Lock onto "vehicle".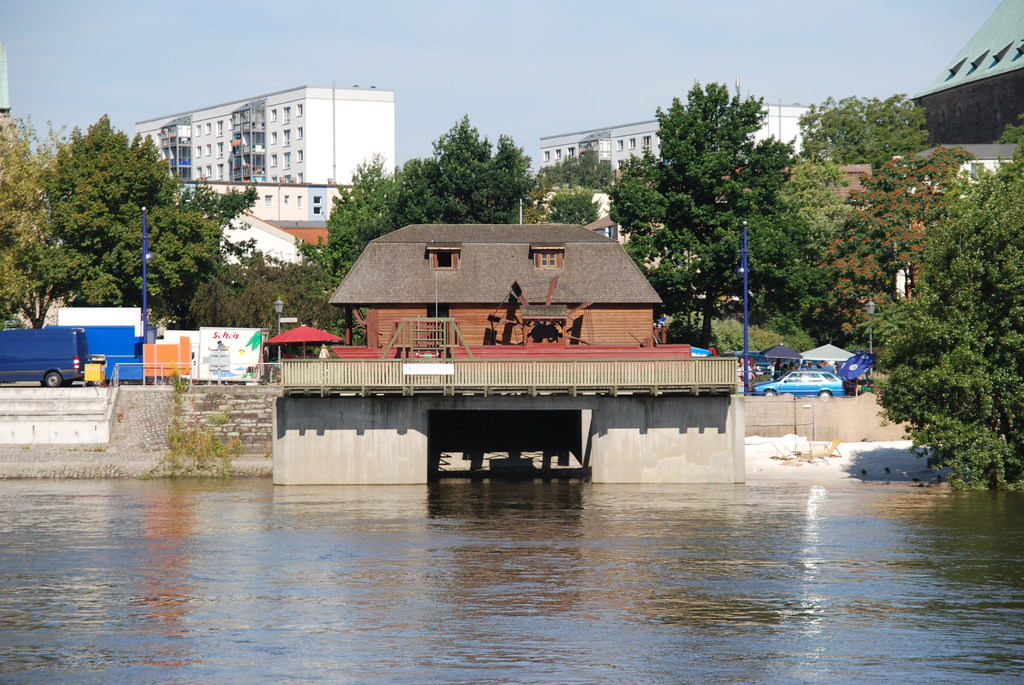
Locked: <bbox>8, 318, 116, 398</bbox>.
